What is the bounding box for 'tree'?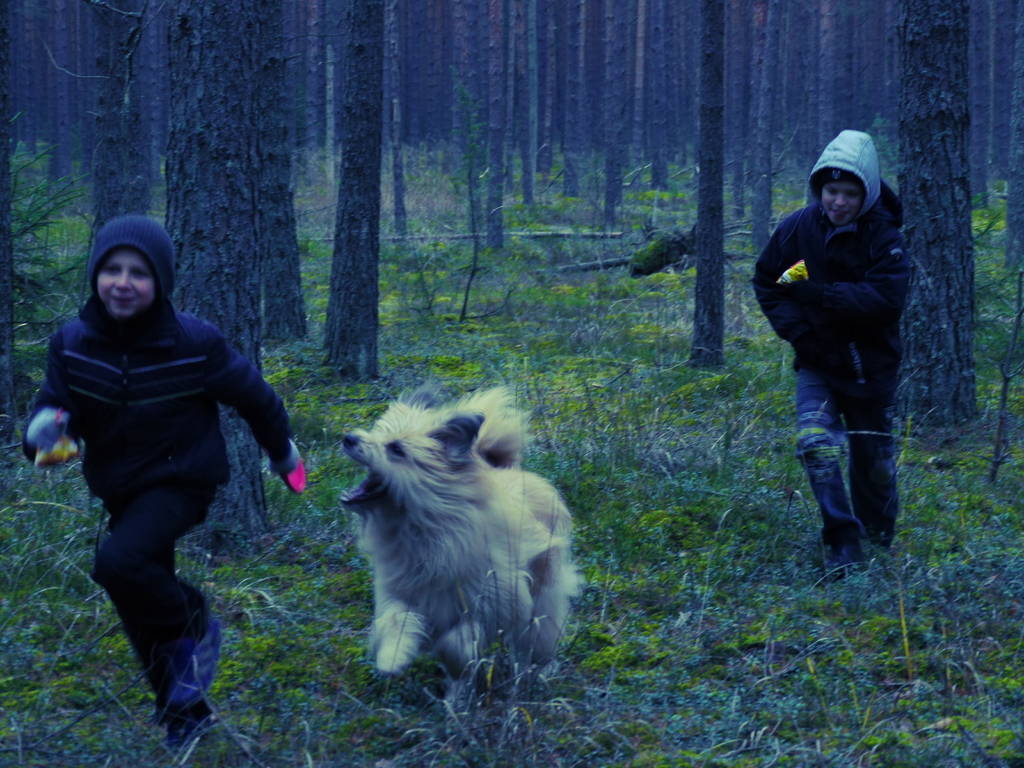
l=712, t=0, r=889, b=382.
